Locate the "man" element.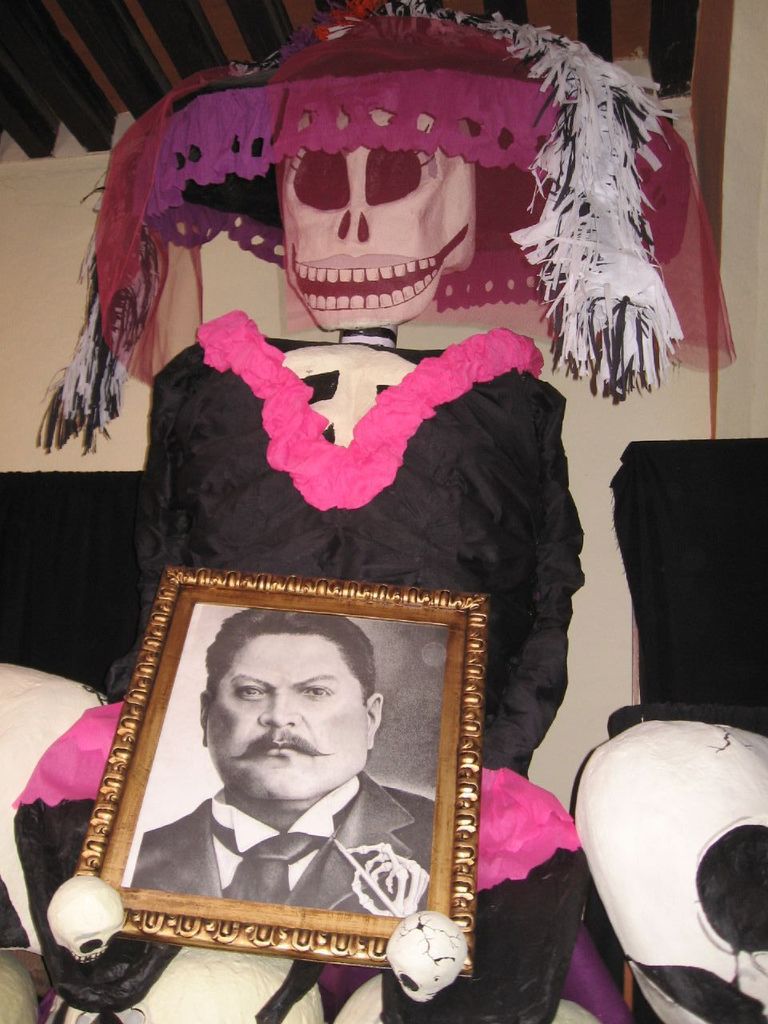
Element bbox: BBox(113, 606, 468, 946).
